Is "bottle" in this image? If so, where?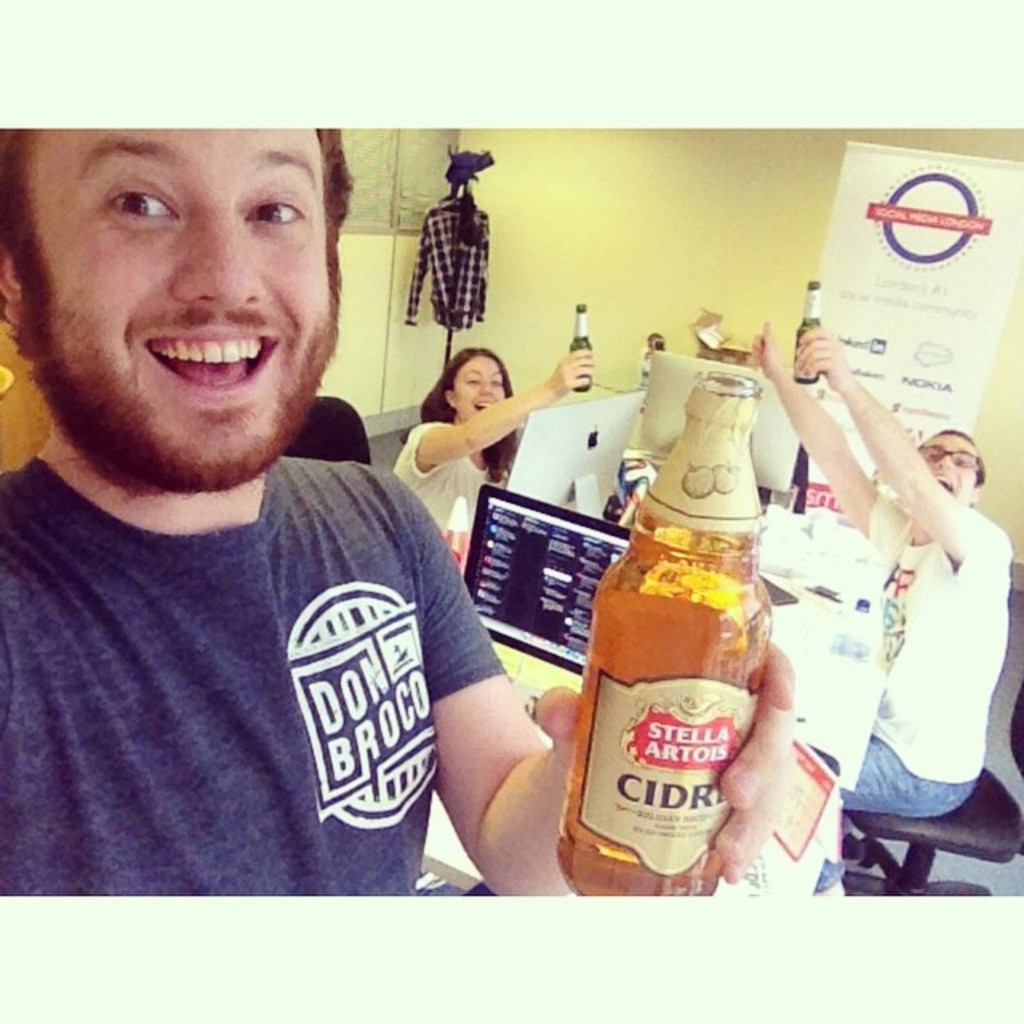
Yes, at bbox=[558, 366, 776, 901].
